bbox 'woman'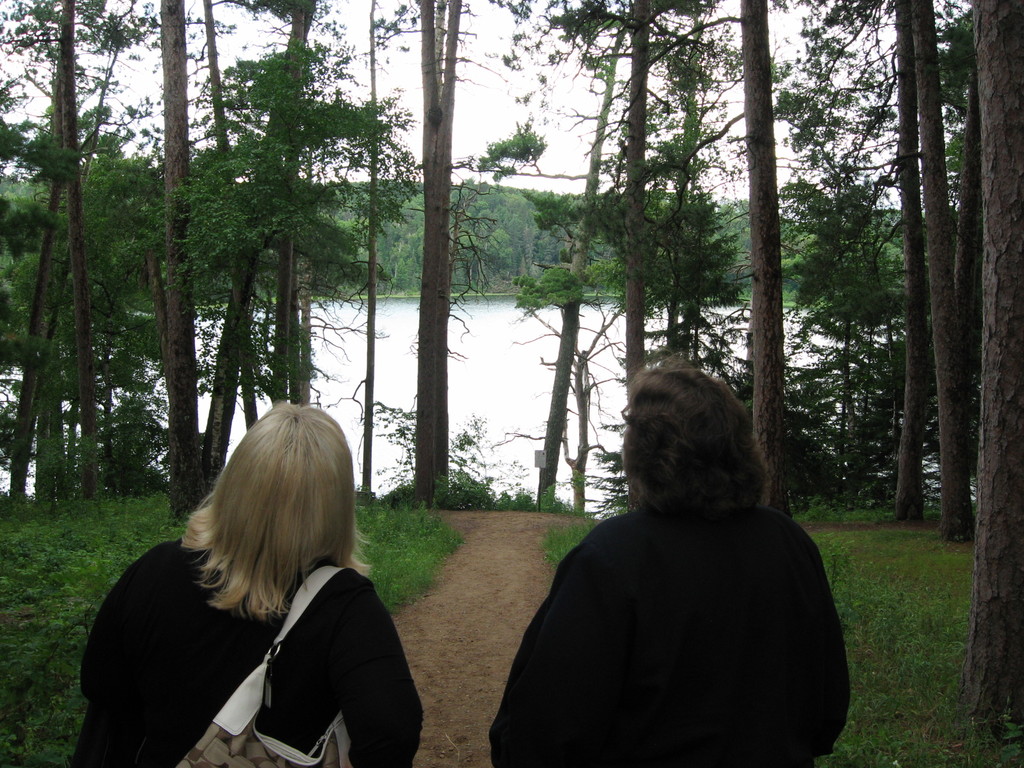
bbox(485, 366, 852, 767)
